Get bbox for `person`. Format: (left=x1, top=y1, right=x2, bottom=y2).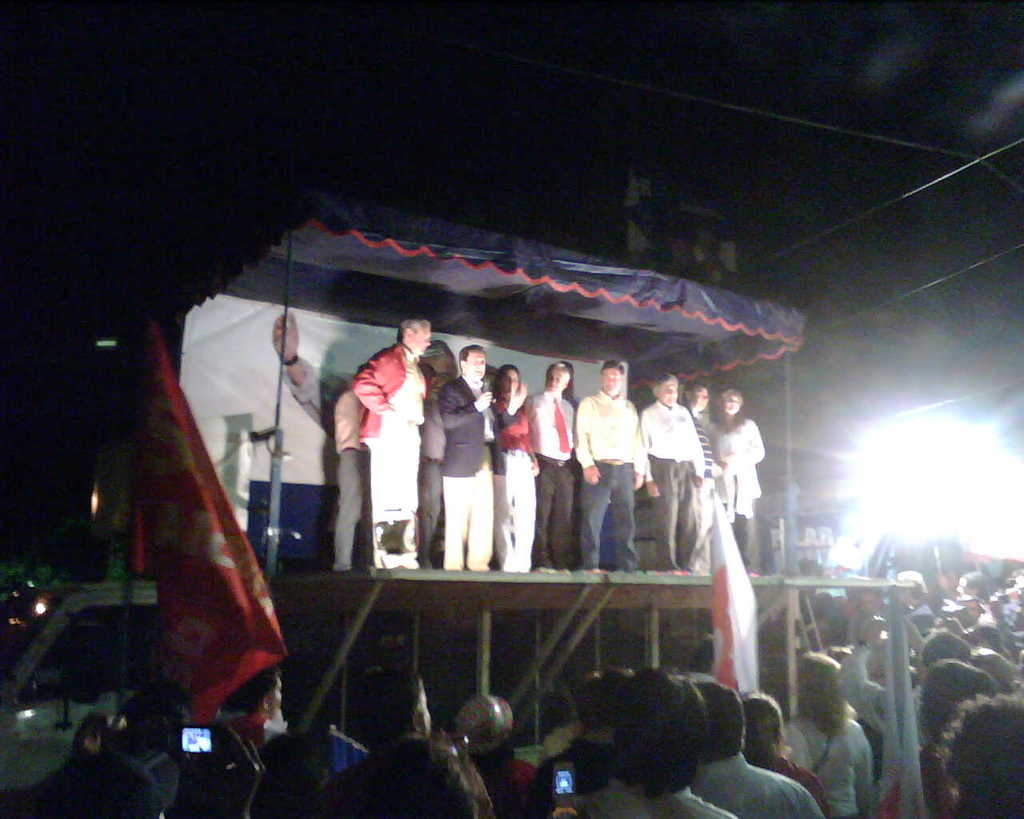
(left=560, top=355, right=667, bottom=625).
